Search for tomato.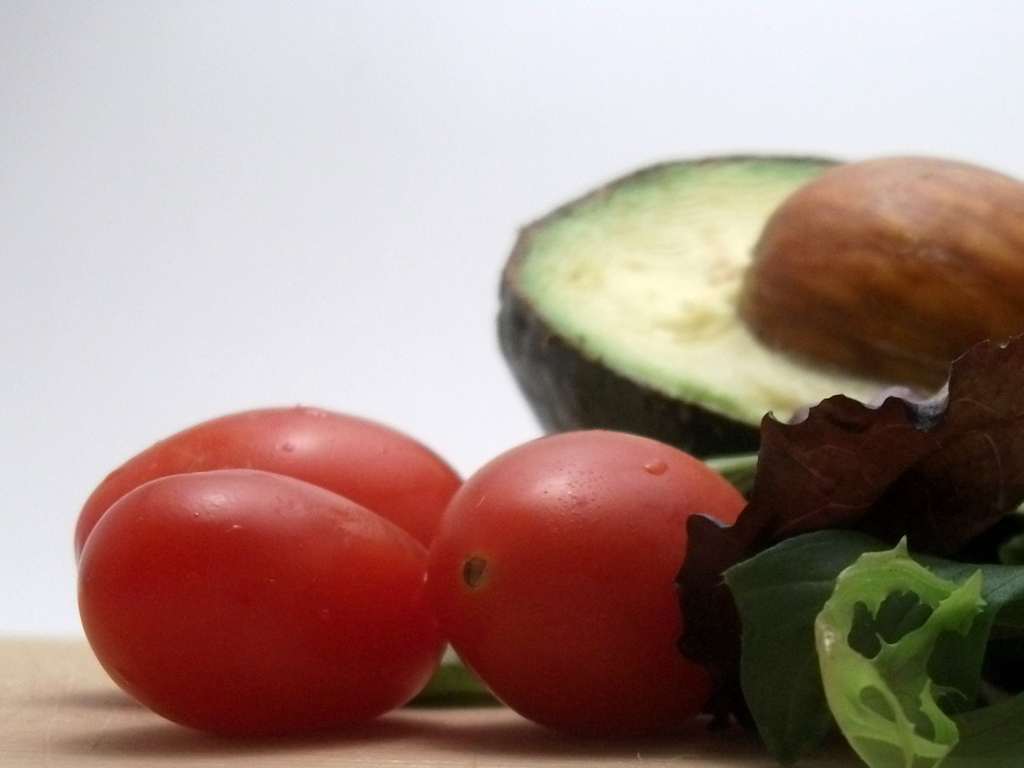
Found at {"x1": 73, "y1": 469, "x2": 449, "y2": 741}.
